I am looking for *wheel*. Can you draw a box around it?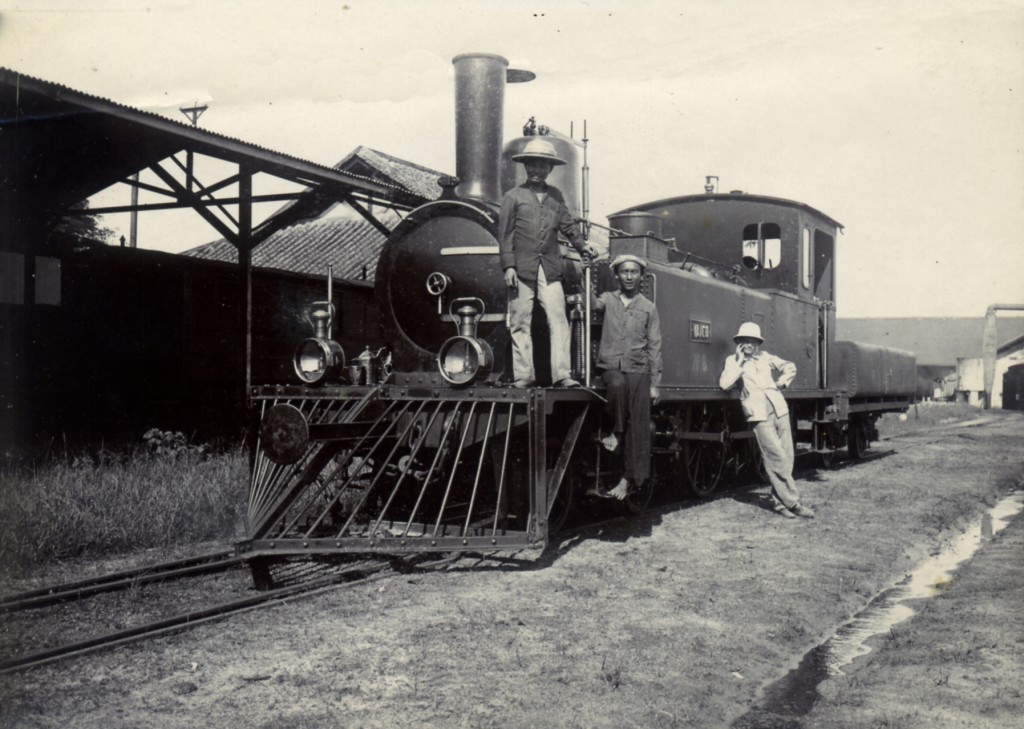
Sure, the bounding box is 748,401,800,484.
